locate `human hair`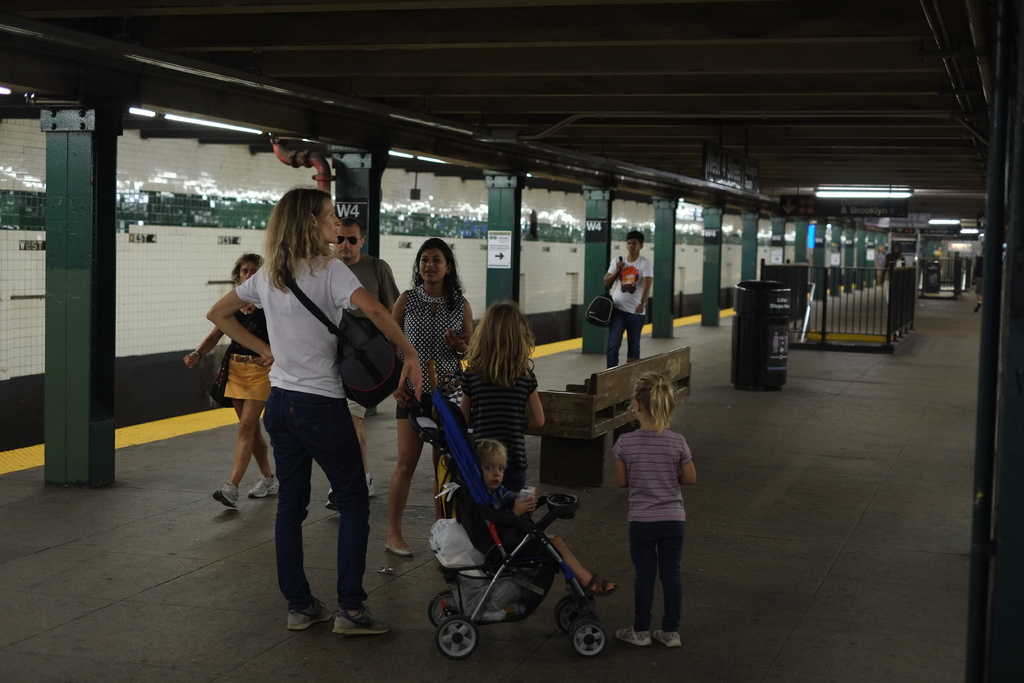
{"left": 623, "top": 371, "right": 684, "bottom": 437}
